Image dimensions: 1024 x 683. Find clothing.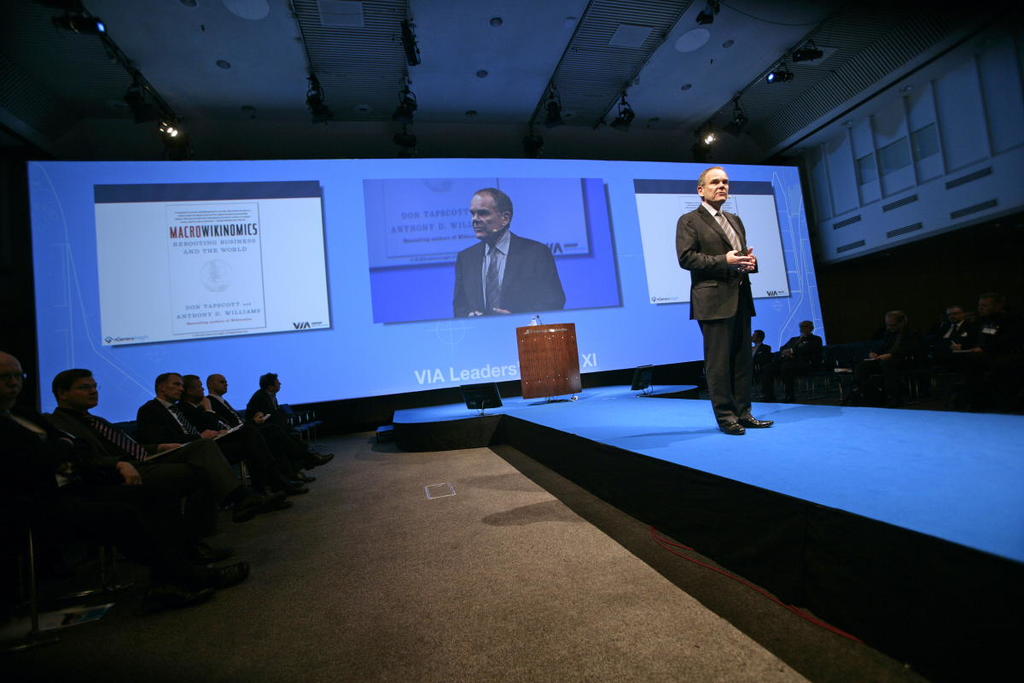
683:168:777:402.
